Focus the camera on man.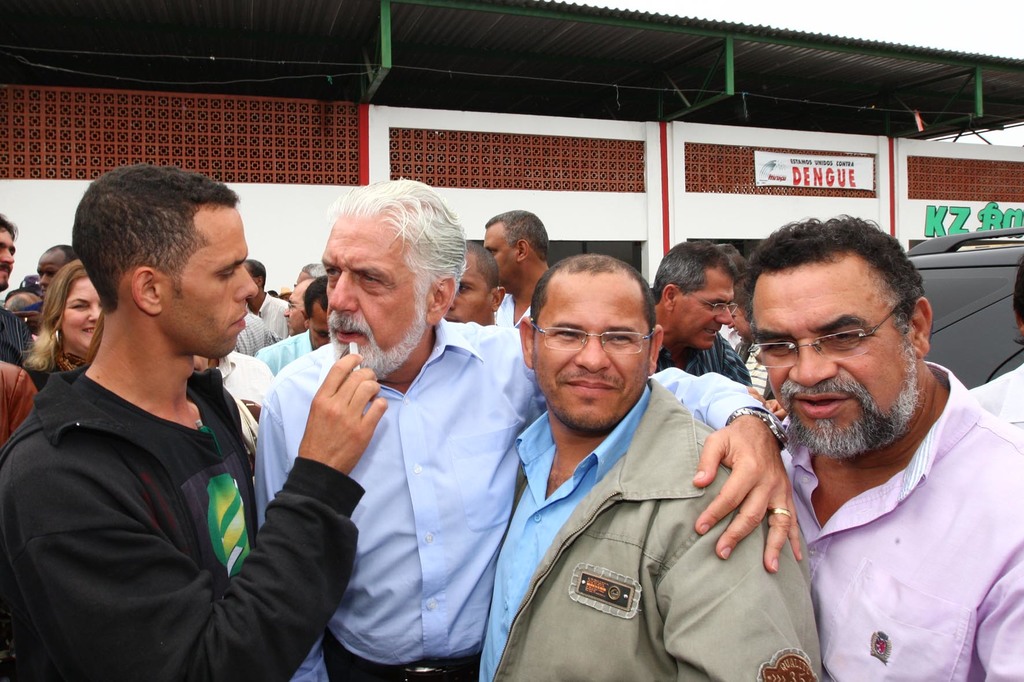
Focus region: {"left": 965, "top": 249, "right": 1023, "bottom": 435}.
